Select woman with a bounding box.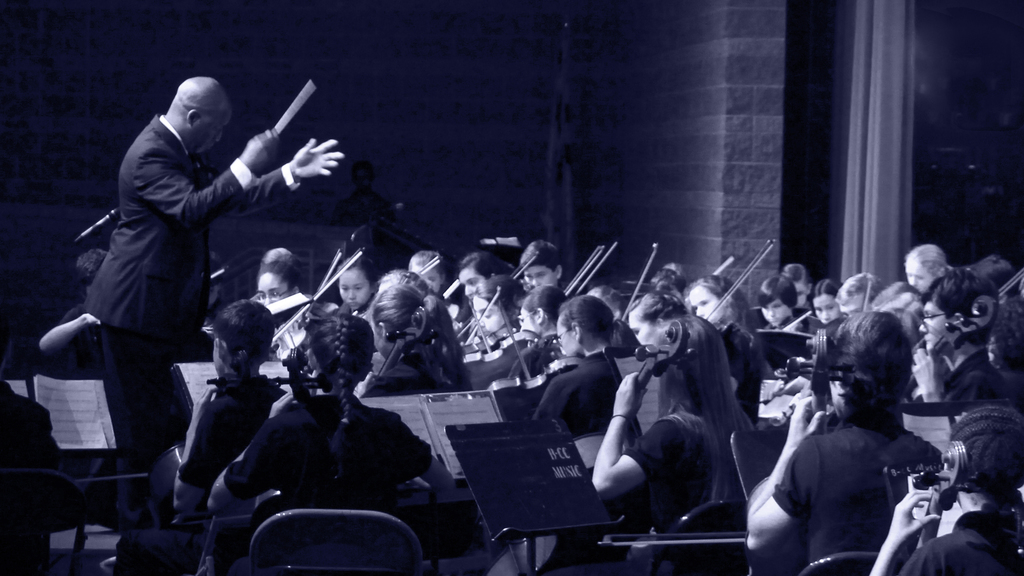
detection(250, 257, 304, 330).
